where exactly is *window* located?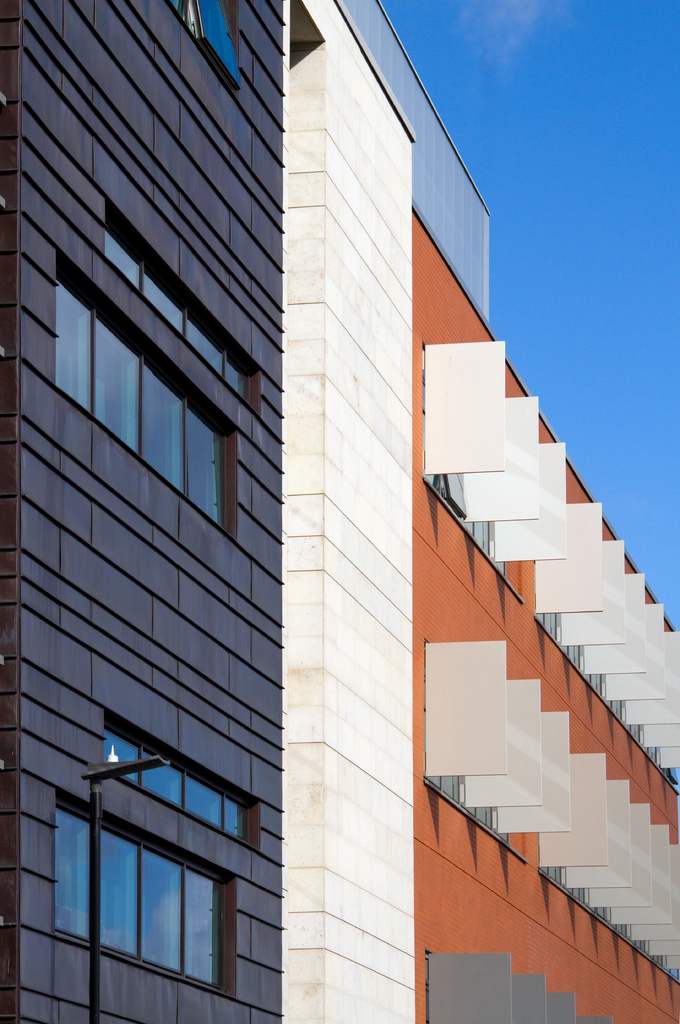
Its bounding box is box=[31, 698, 286, 1000].
